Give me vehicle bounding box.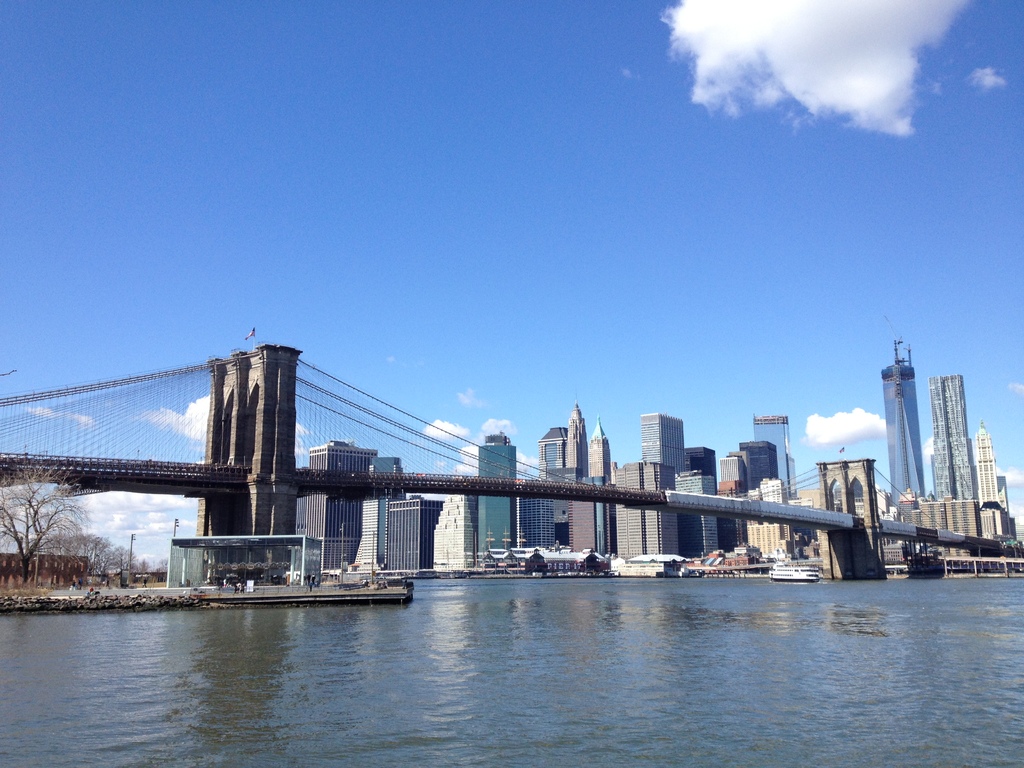
l=772, t=559, r=821, b=584.
